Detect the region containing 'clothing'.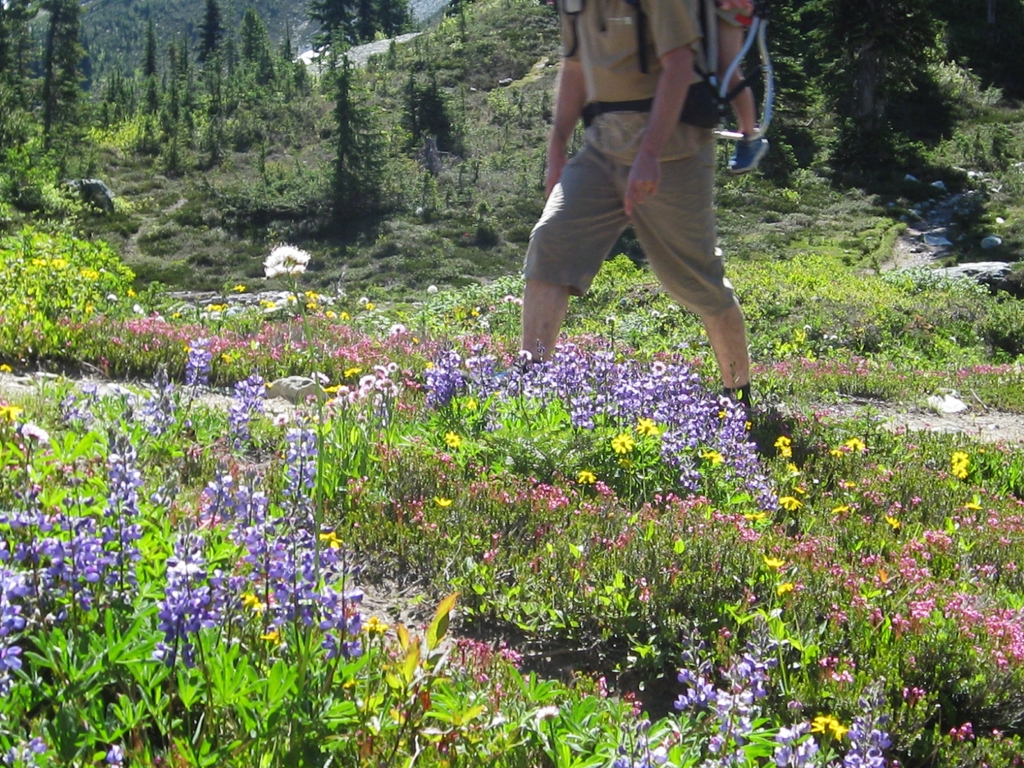
[522,0,739,321].
